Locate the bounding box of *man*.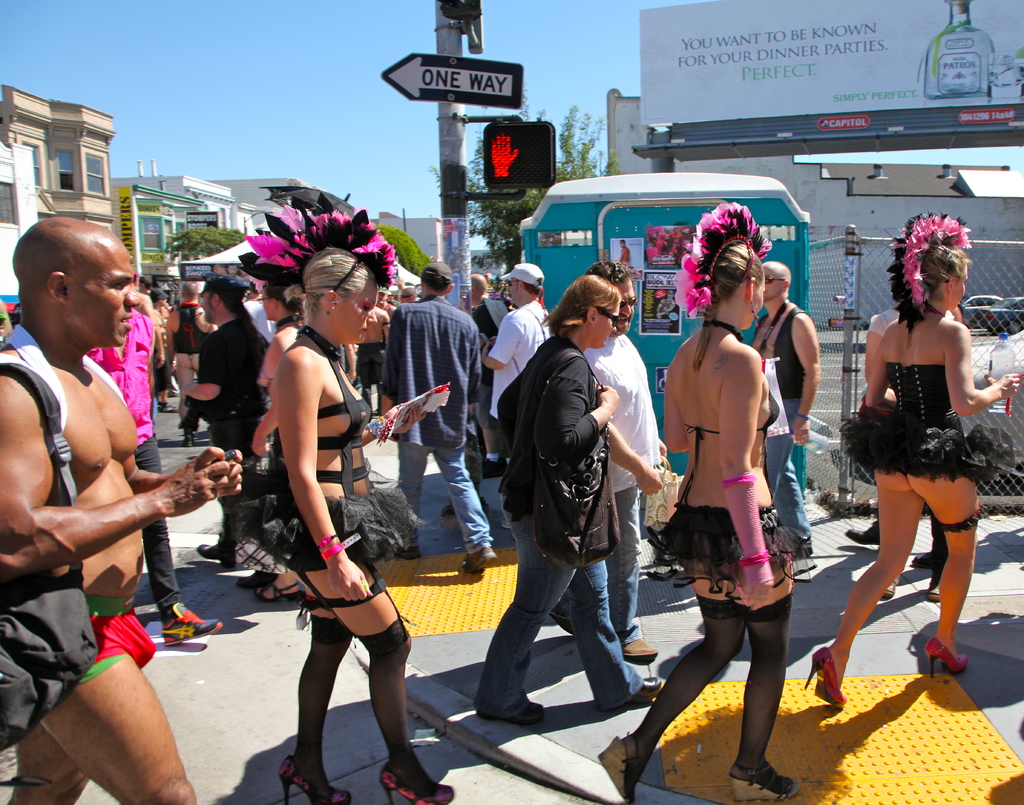
Bounding box: 140/275/150/292.
